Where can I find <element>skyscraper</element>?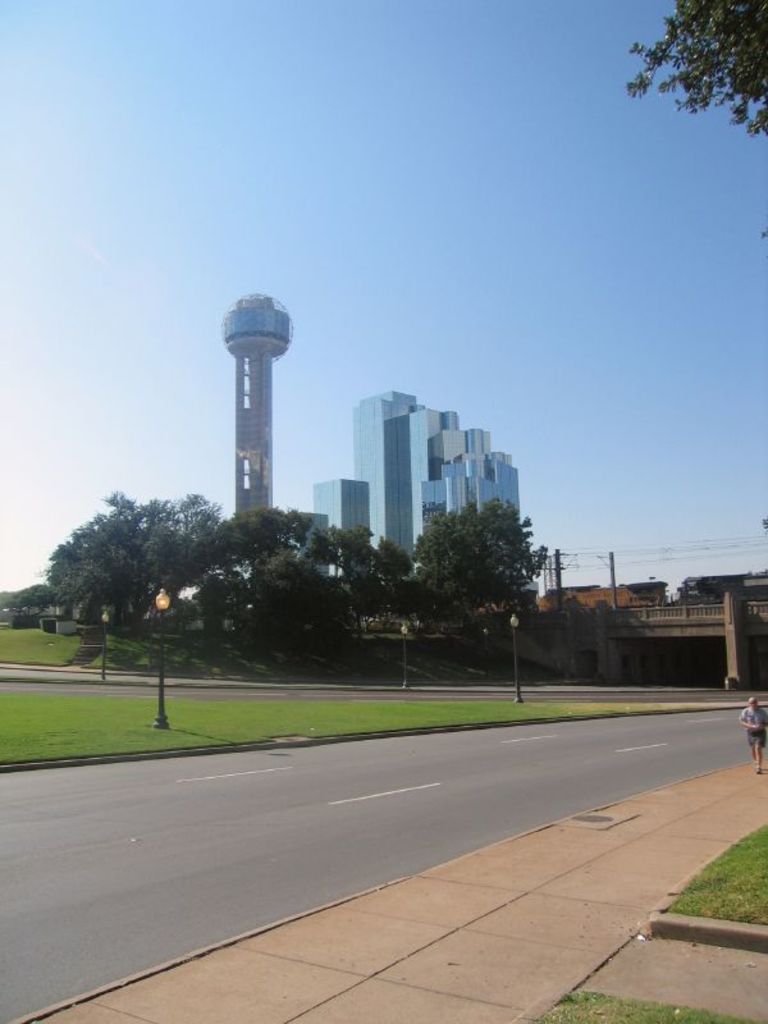
You can find it at Rect(490, 452, 526, 530).
